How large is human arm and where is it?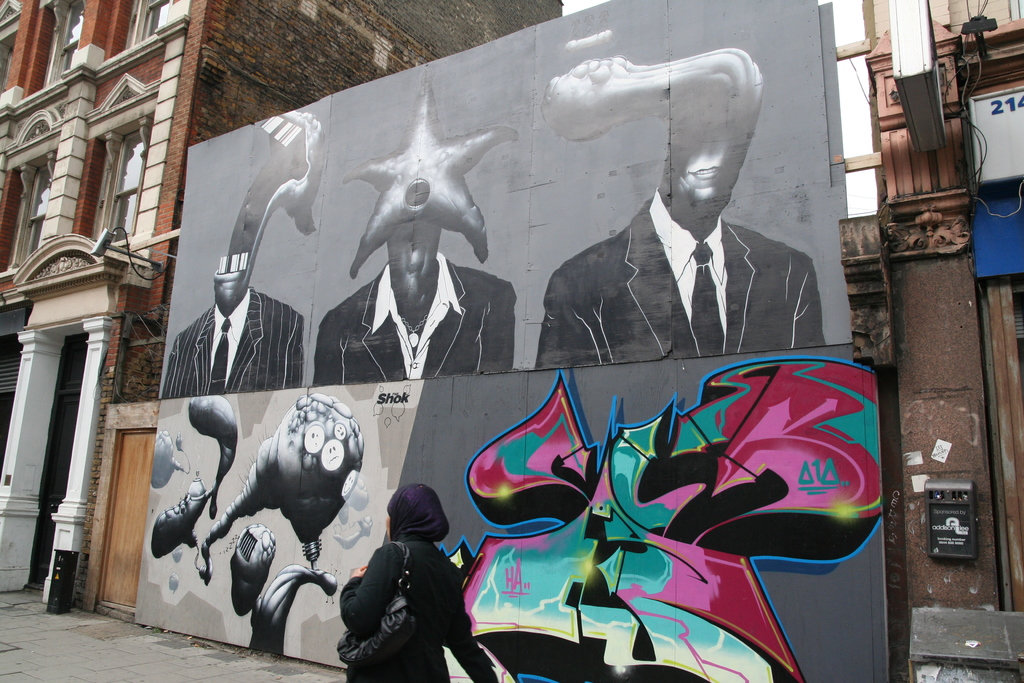
Bounding box: bbox(278, 304, 301, 389).
